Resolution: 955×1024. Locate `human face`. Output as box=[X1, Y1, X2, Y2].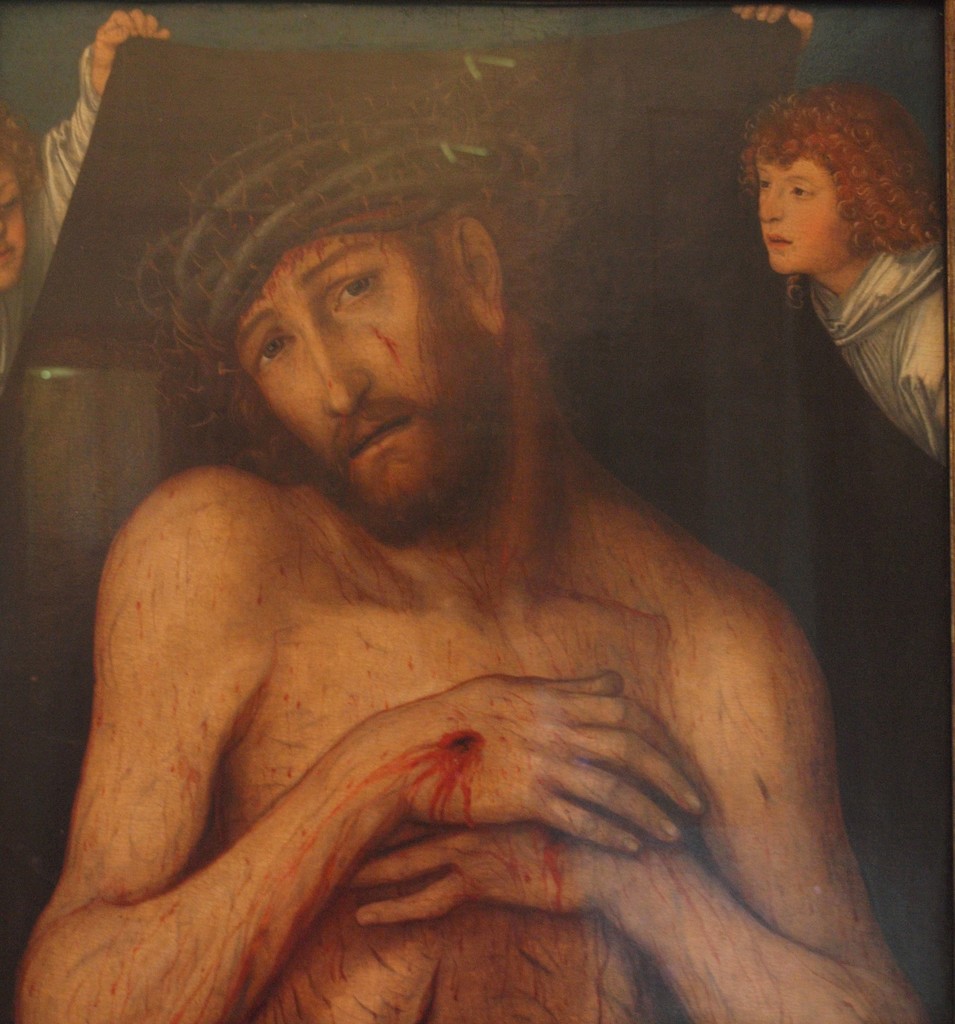
box=[0, 161, 30, 293].
